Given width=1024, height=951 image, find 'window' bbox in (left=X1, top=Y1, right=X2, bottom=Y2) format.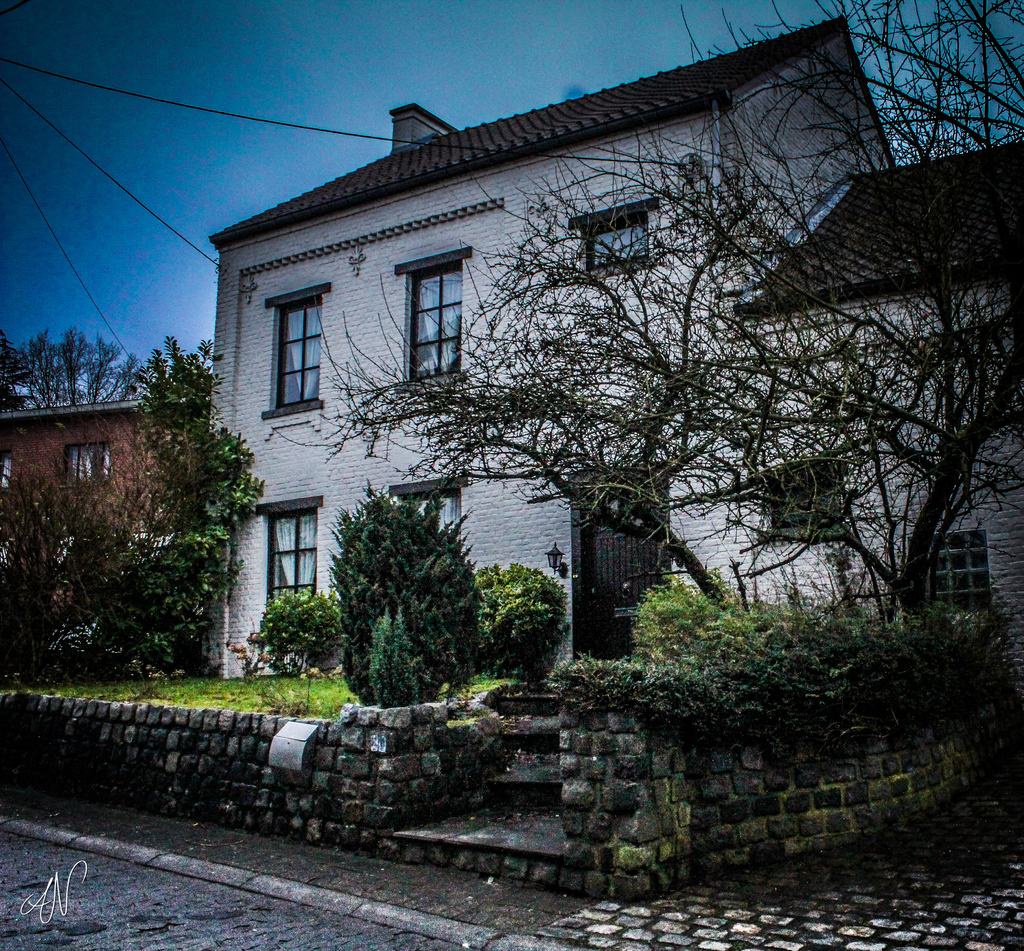
(left=265, top=505, right=316, bottom=619).
